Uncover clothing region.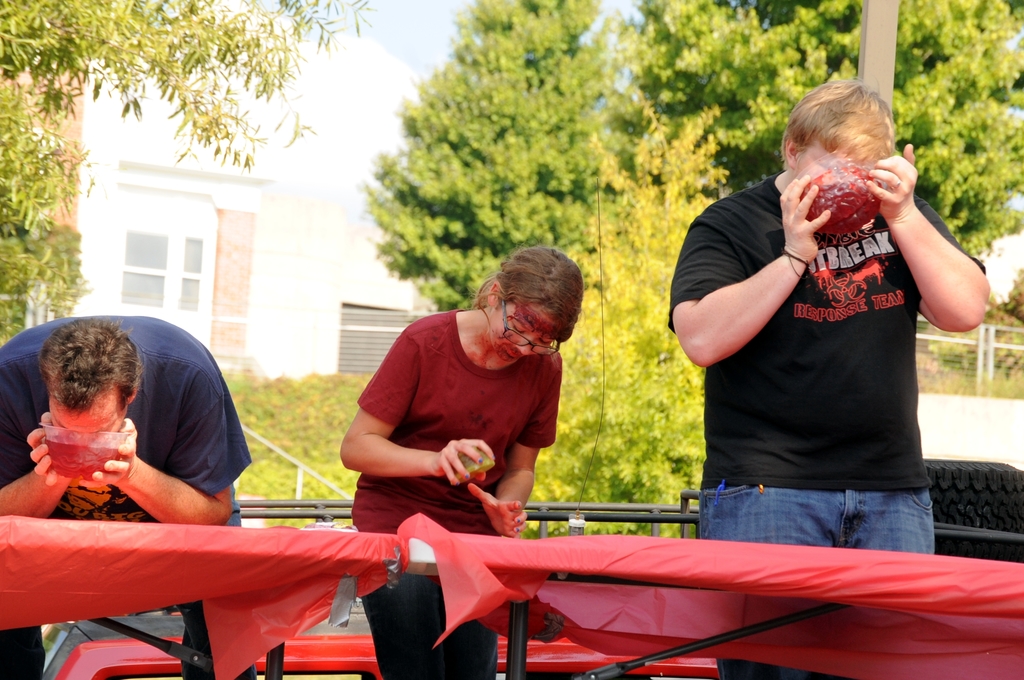
Uncovered: box(692, 129, 956, 552).
